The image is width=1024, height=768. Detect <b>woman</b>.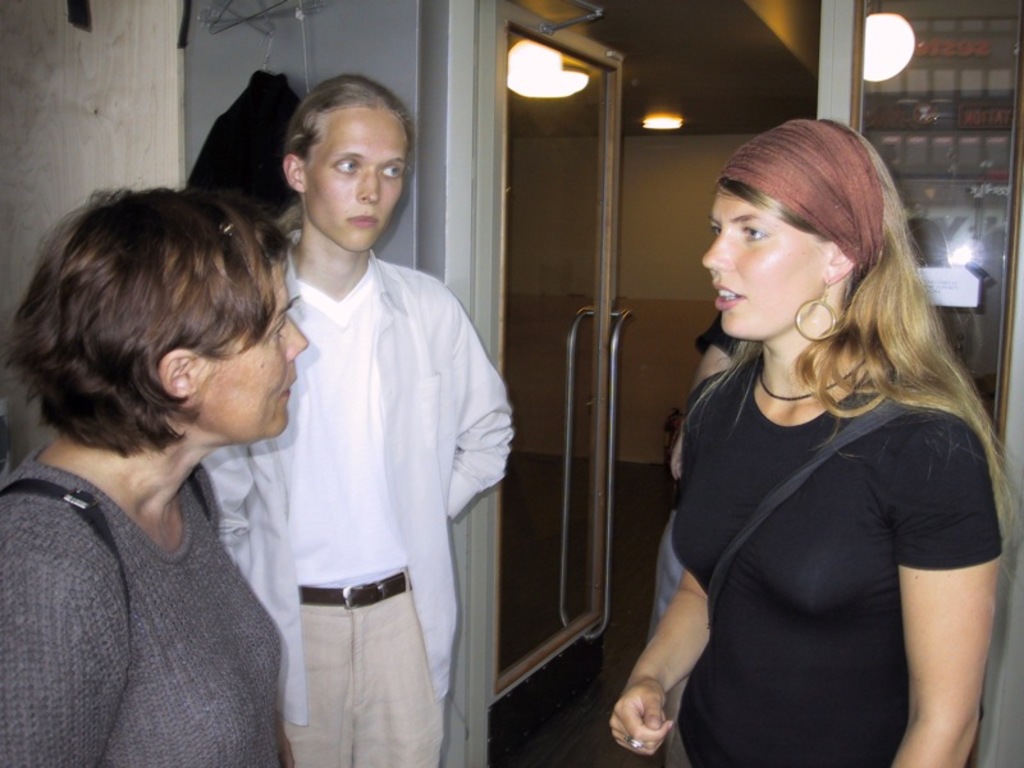
Detection: <region>0, 178, 302, 767</region>.
